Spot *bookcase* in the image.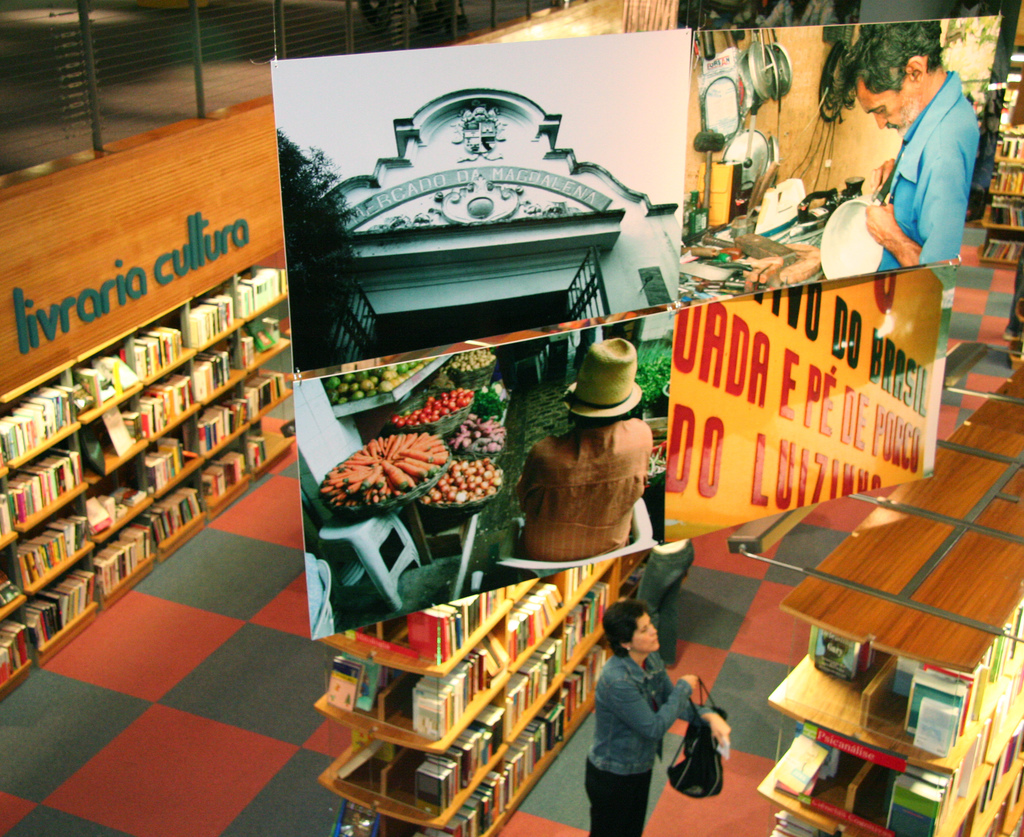
*bookcase* found at select_region(308, 551, 652, 836).
